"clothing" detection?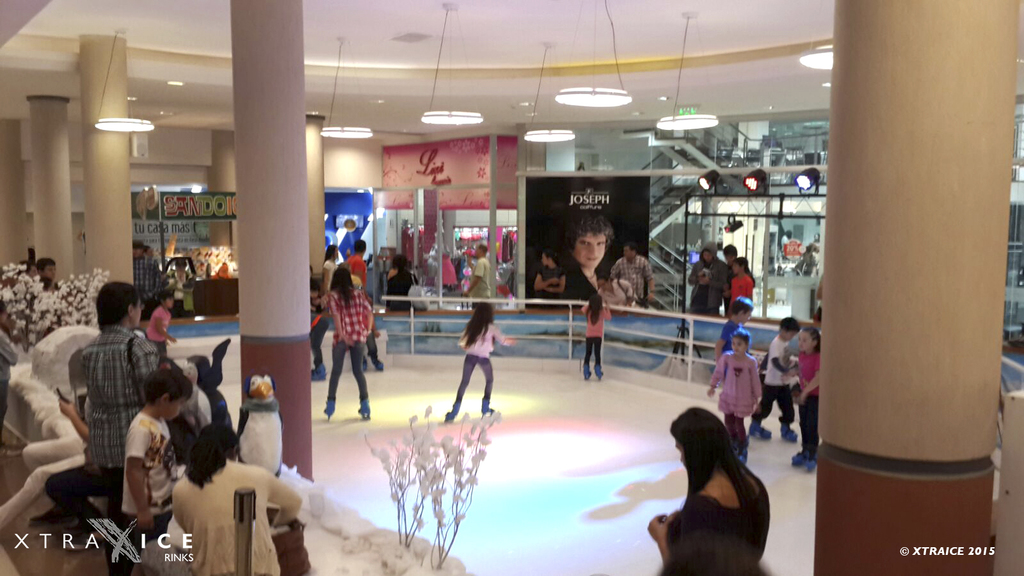
583 303 609 369
